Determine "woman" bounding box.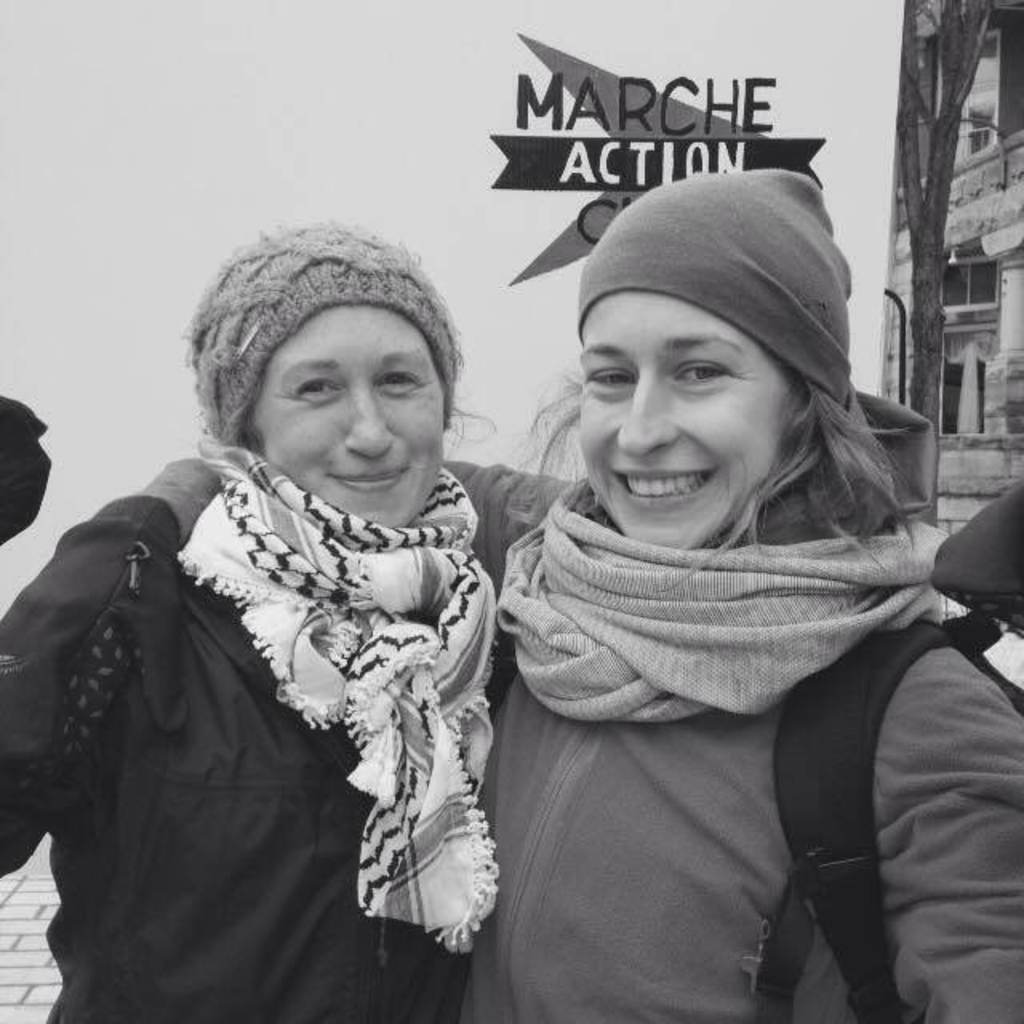
Determined: 0 162 1022 1022.
